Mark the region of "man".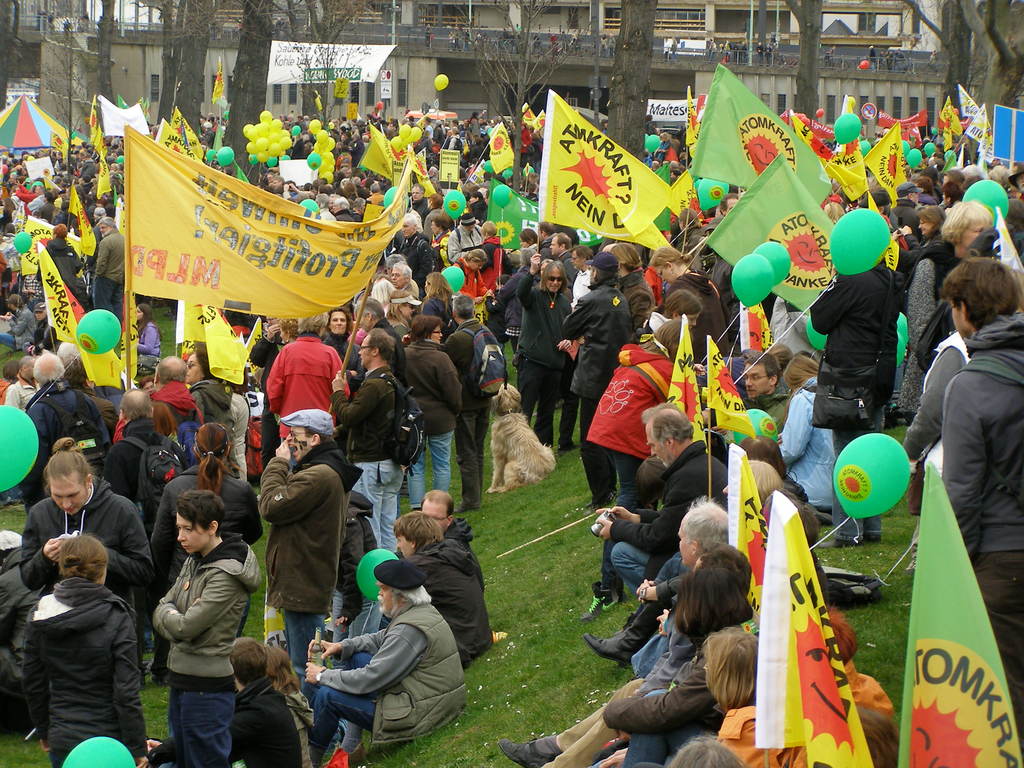
Region: 96:214:133:321.
